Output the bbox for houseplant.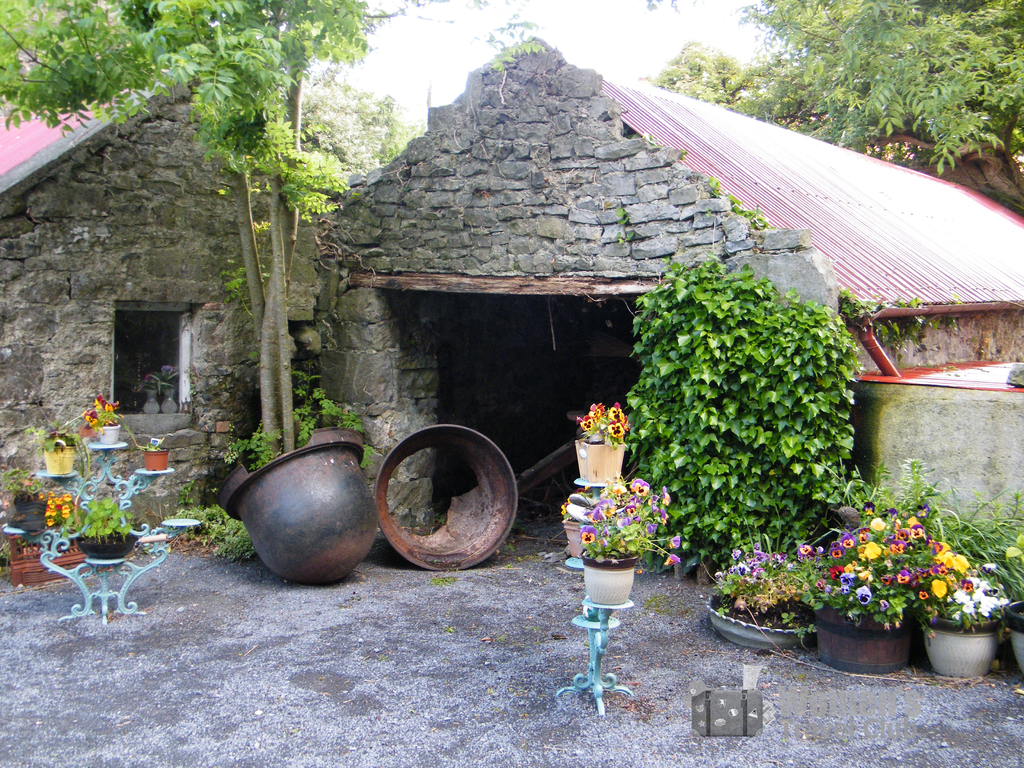
575 480 677 605.
